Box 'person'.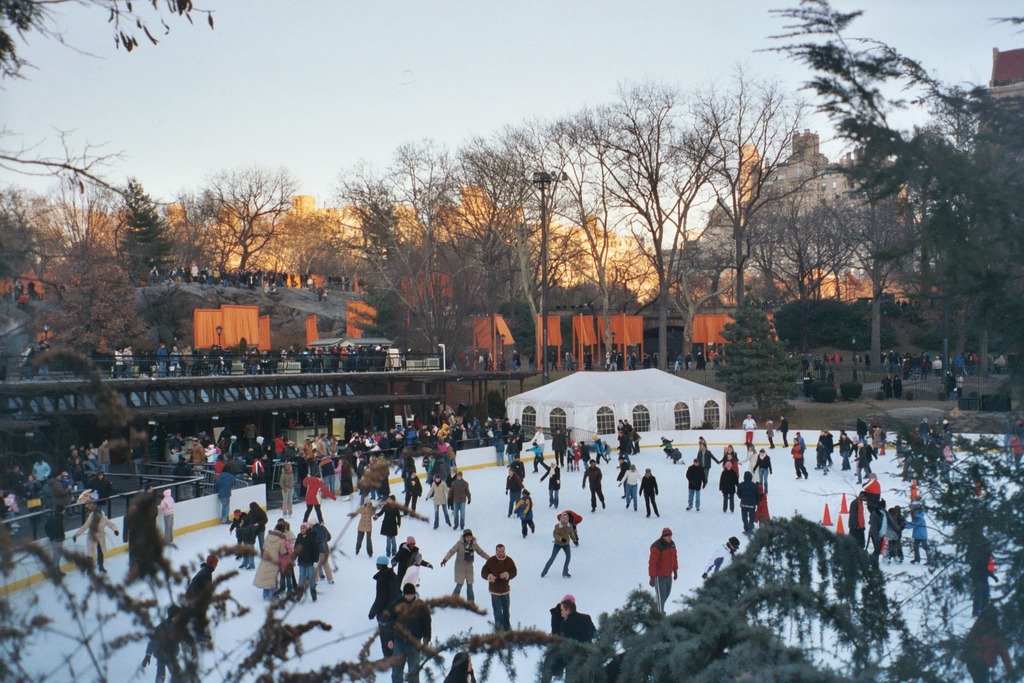
locate(445, 645, 479, 682).
